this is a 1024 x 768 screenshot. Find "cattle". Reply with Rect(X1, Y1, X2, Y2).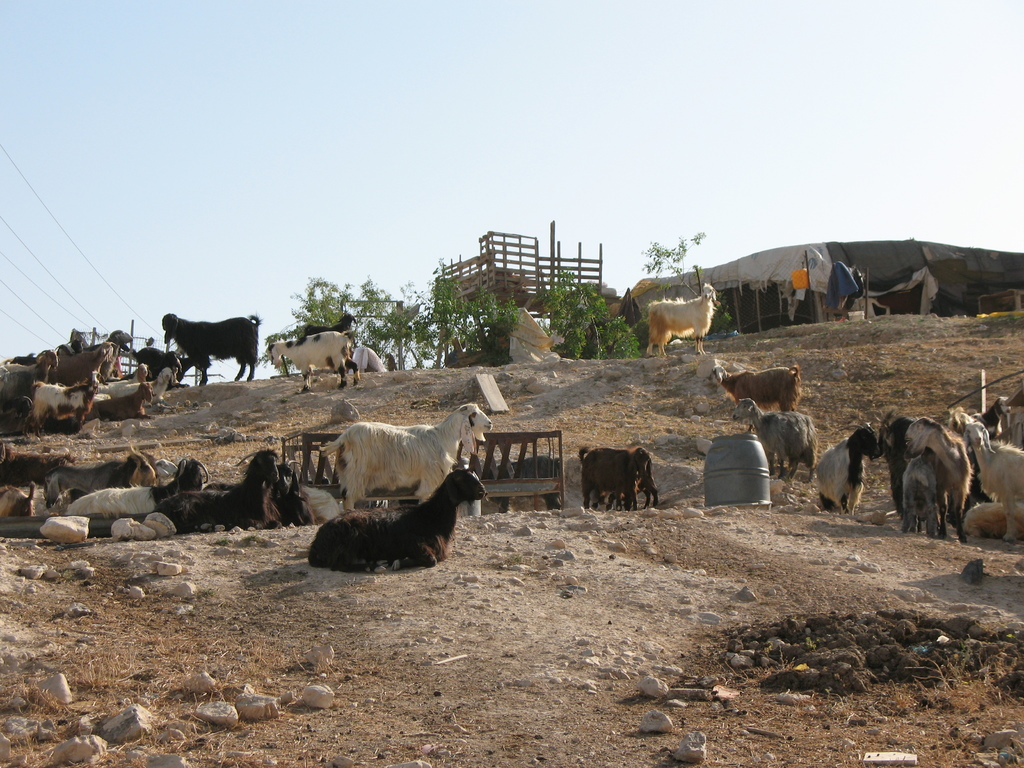
Rect(0, 481, 38, 516).
